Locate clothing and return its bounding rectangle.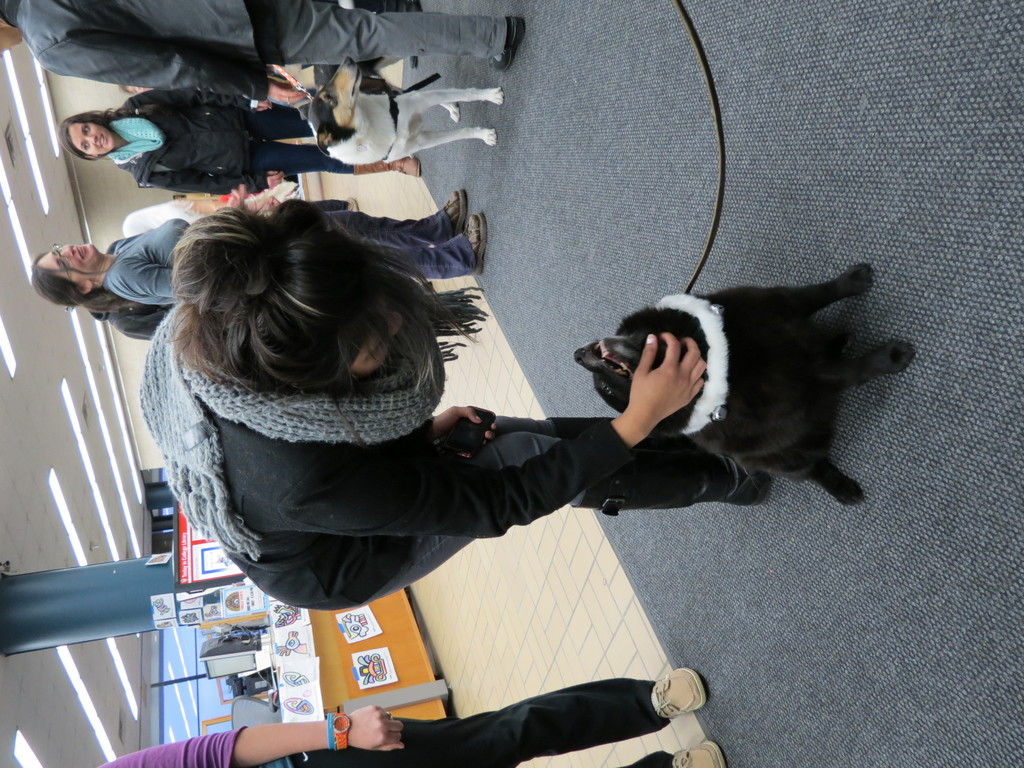
select_region(139, 248, 732, 610).
